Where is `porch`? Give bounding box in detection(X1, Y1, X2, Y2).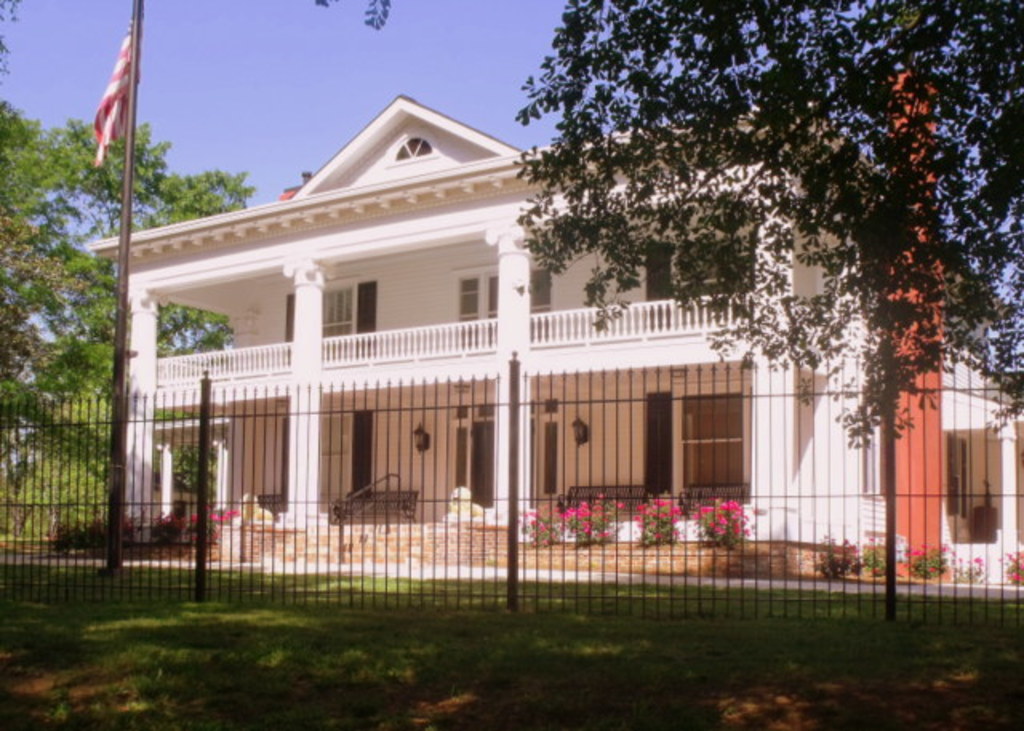
detection(941, 414, 1022, 549).
